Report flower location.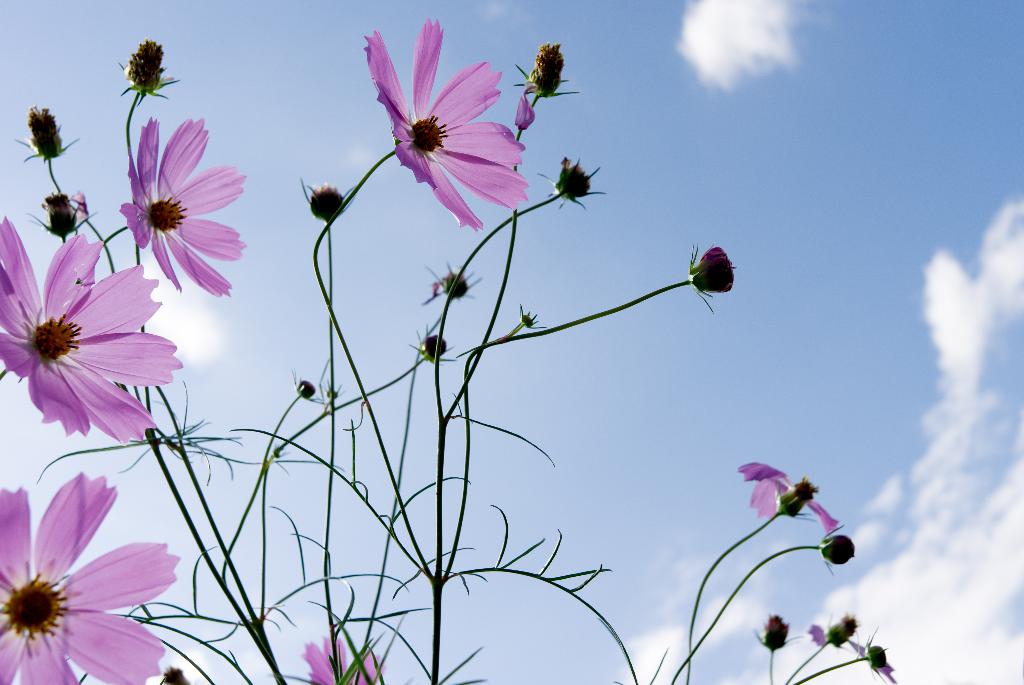
Report: 115 115 252 295.
